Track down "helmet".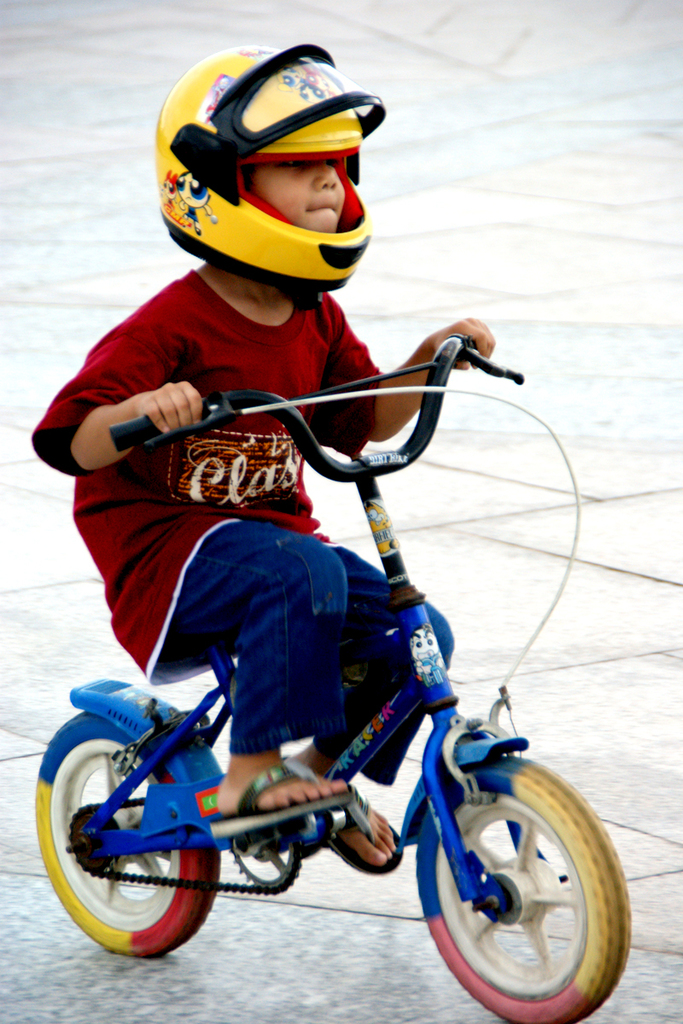
Tracked to Rect(156, 44, 401, 295).
